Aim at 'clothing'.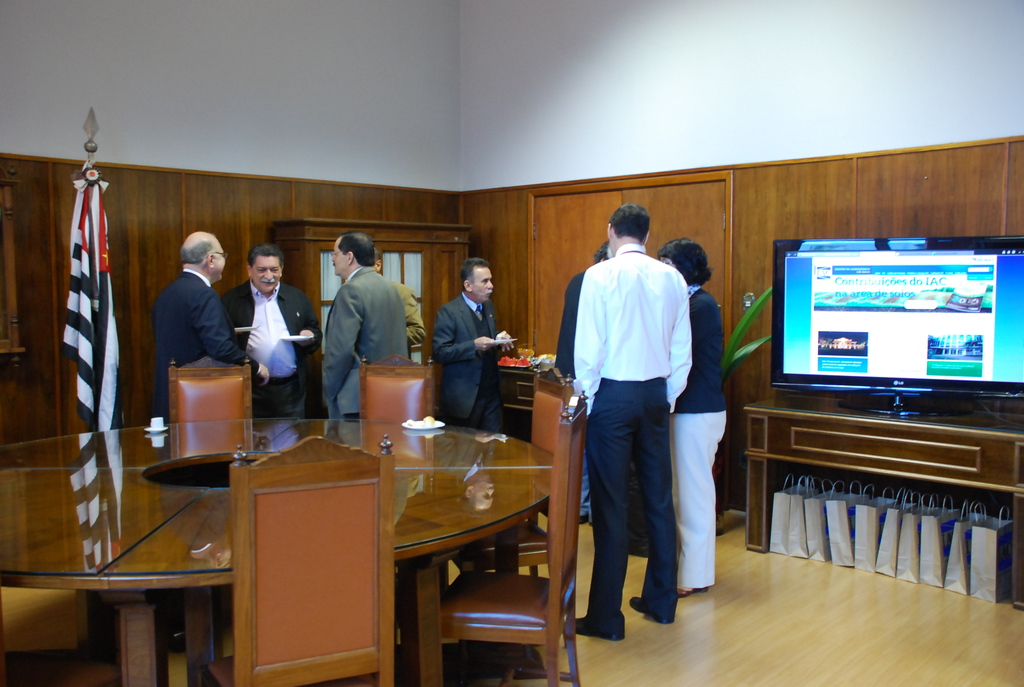
Aimed at (left=668, top=286, right=726, bottom=588).
